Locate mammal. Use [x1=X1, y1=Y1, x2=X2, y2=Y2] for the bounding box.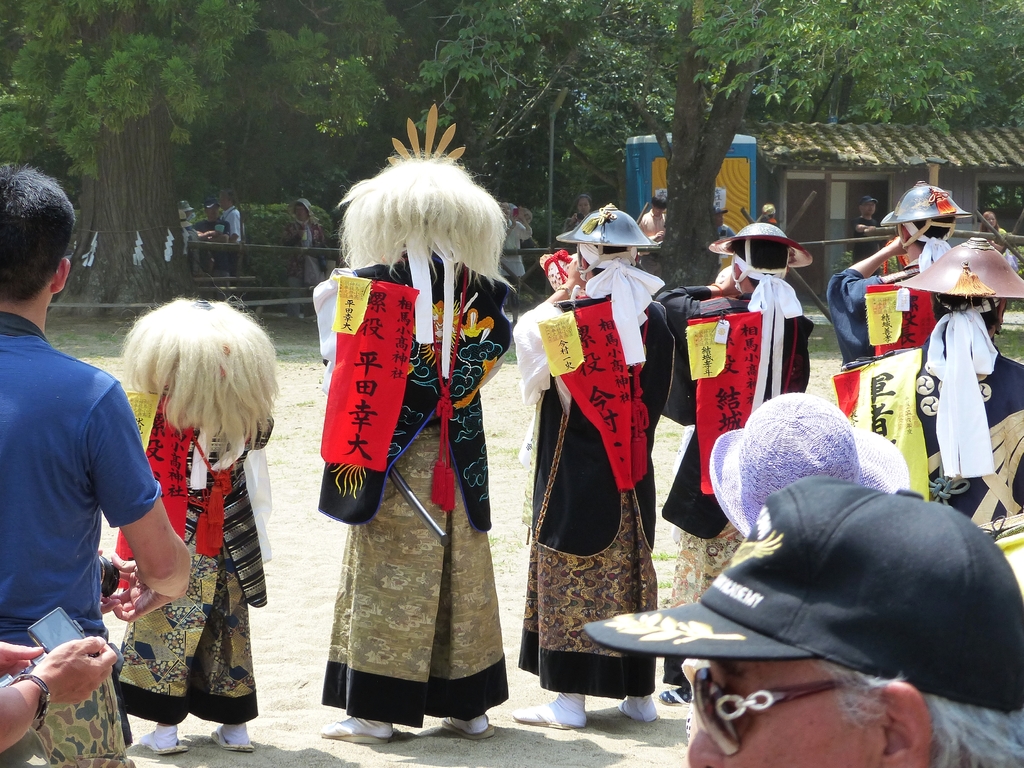
[x1=510, y1=203, x2=546, y2=229].
